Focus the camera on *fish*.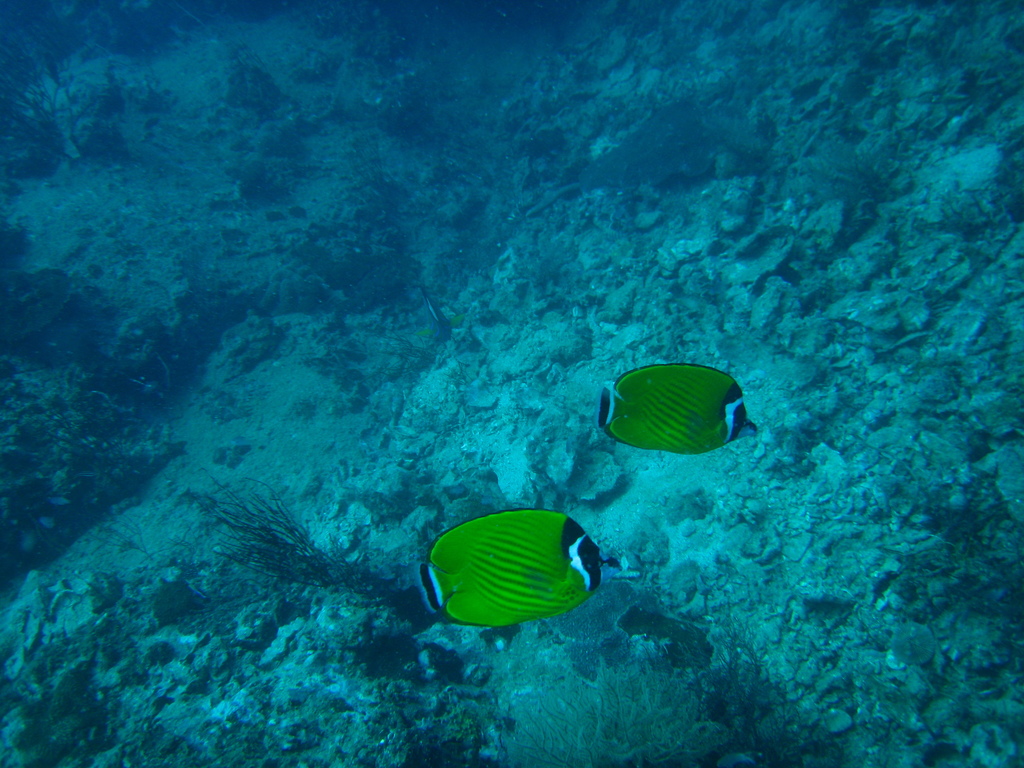
Focus region: bbox=[595, 367, 763, 456].
